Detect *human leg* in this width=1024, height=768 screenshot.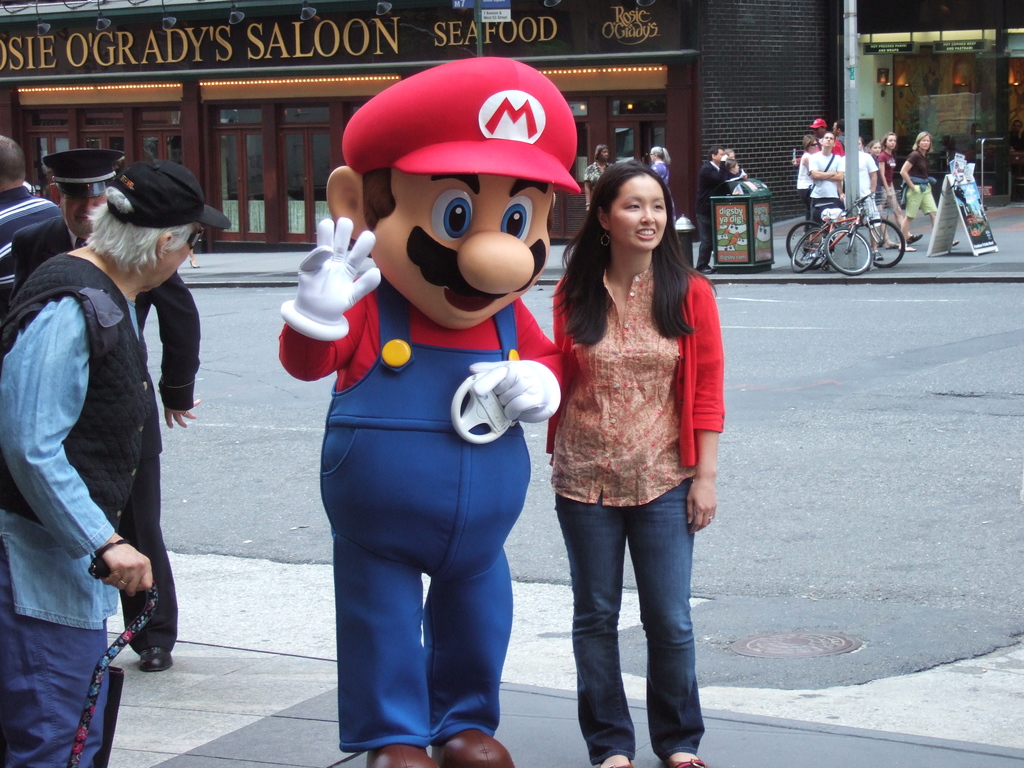
Detection: box=[428, 550, 514, 765].
